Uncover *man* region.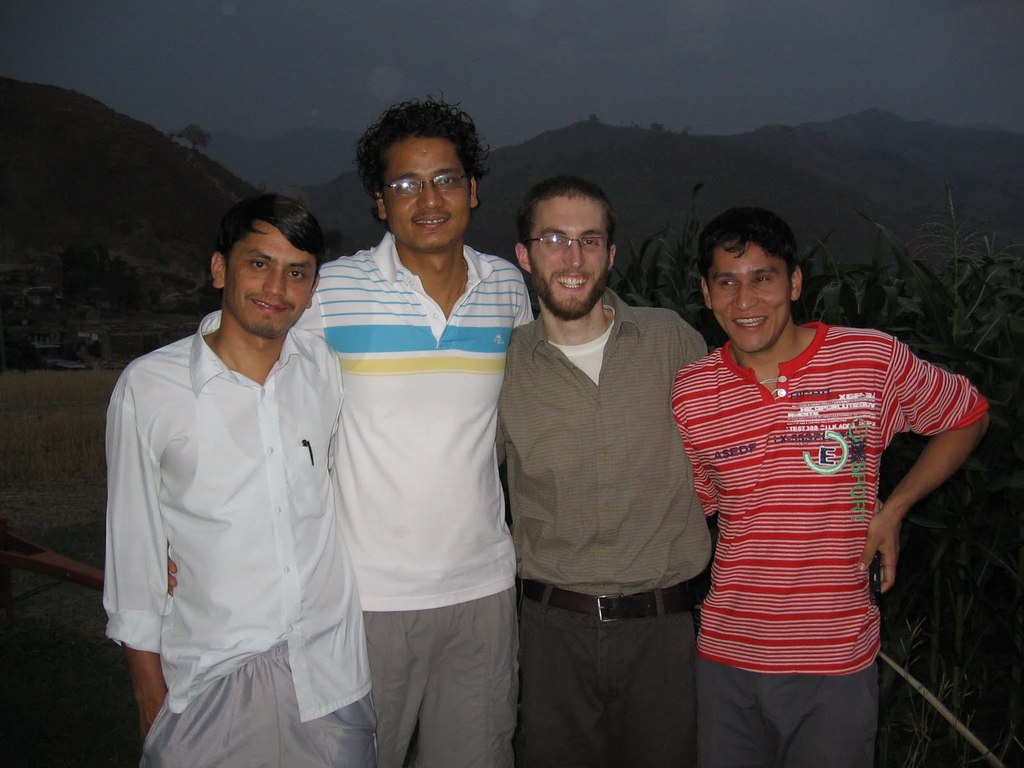
Uncovered: {"x1": 669, "y1": 204, "x2": 989, "y2": 767}.
